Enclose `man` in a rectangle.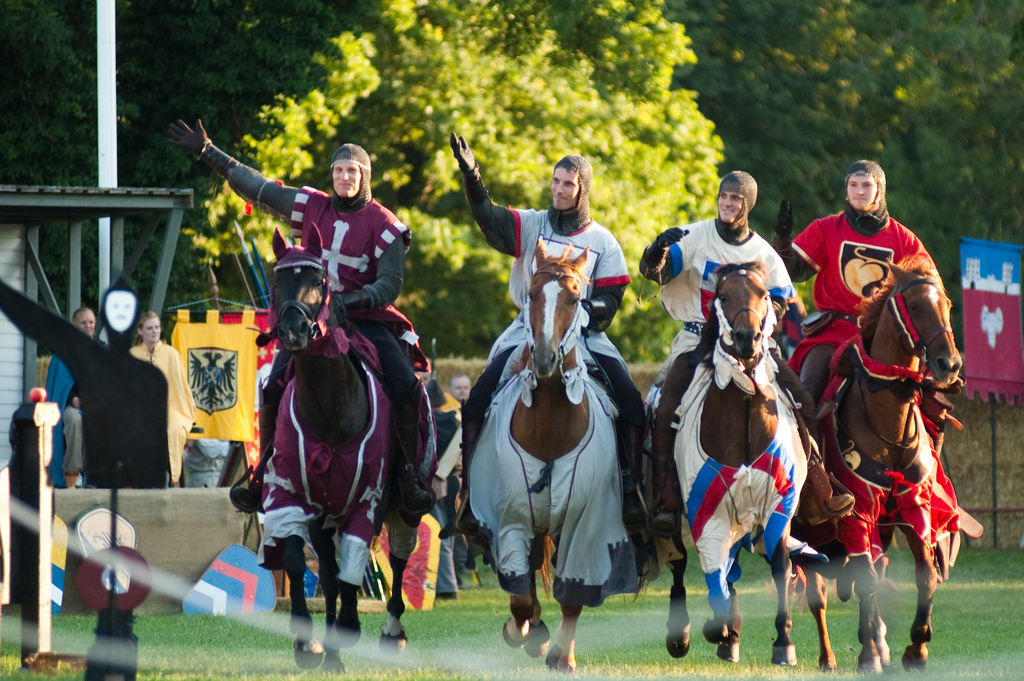
{"left": 174, "top": 110, "right": 414, "bottom": 532}.
